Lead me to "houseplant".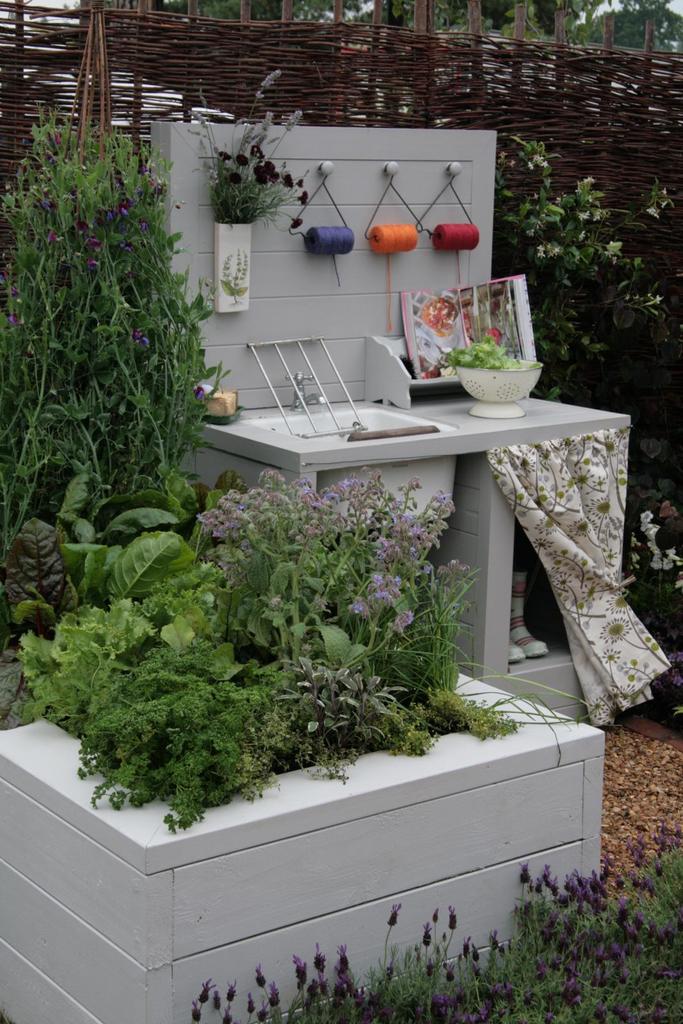
Lead to x1=439 y1=328 x2=547 y2=420.
